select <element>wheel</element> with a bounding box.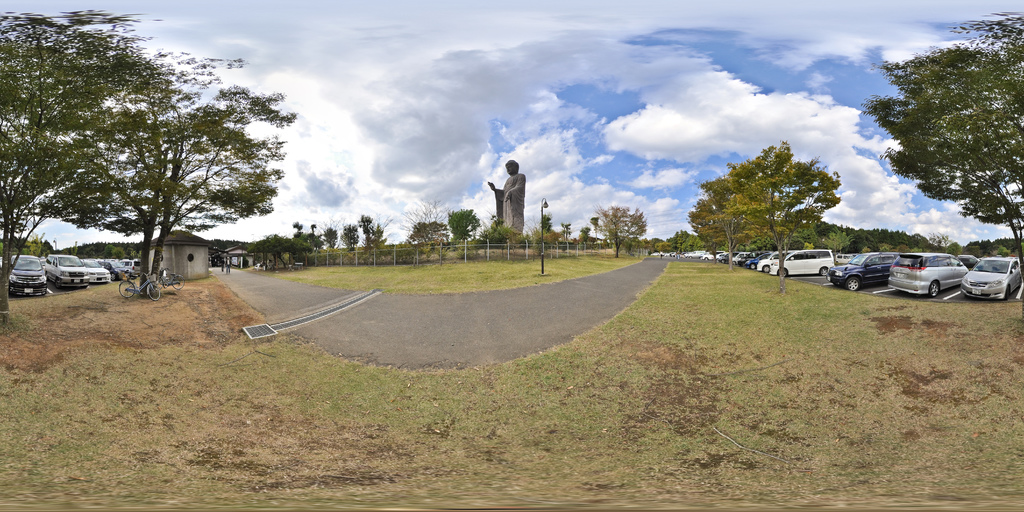
[left=109, top=272, right=116, bottom=283].
